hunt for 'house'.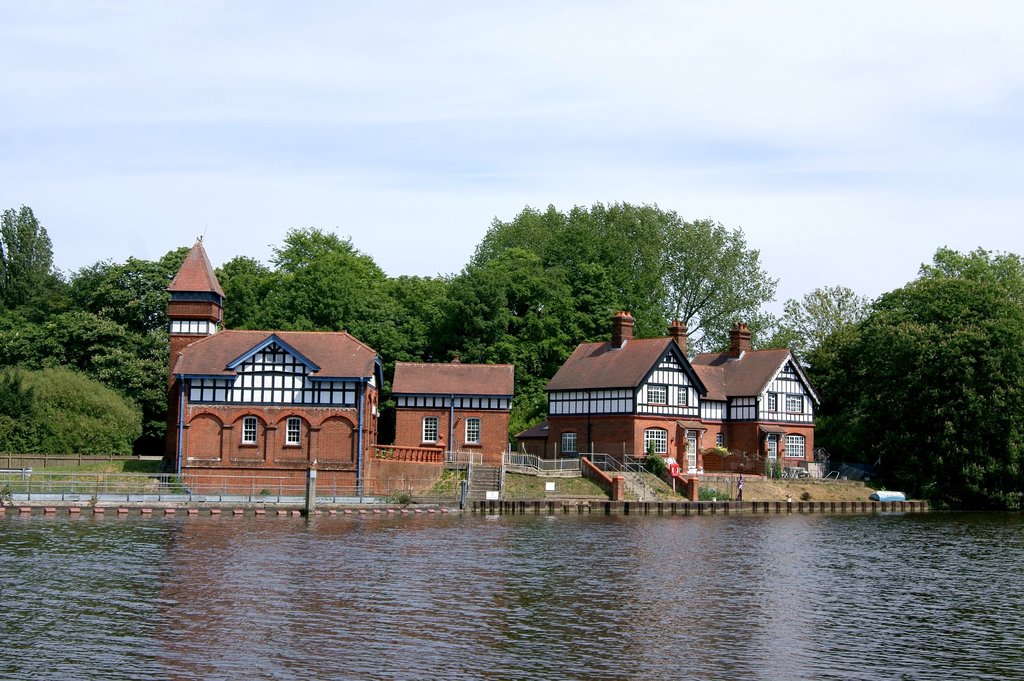
Hunted down at {"left": 523, "top": 321, "right": 833, "bottom": 487}.
